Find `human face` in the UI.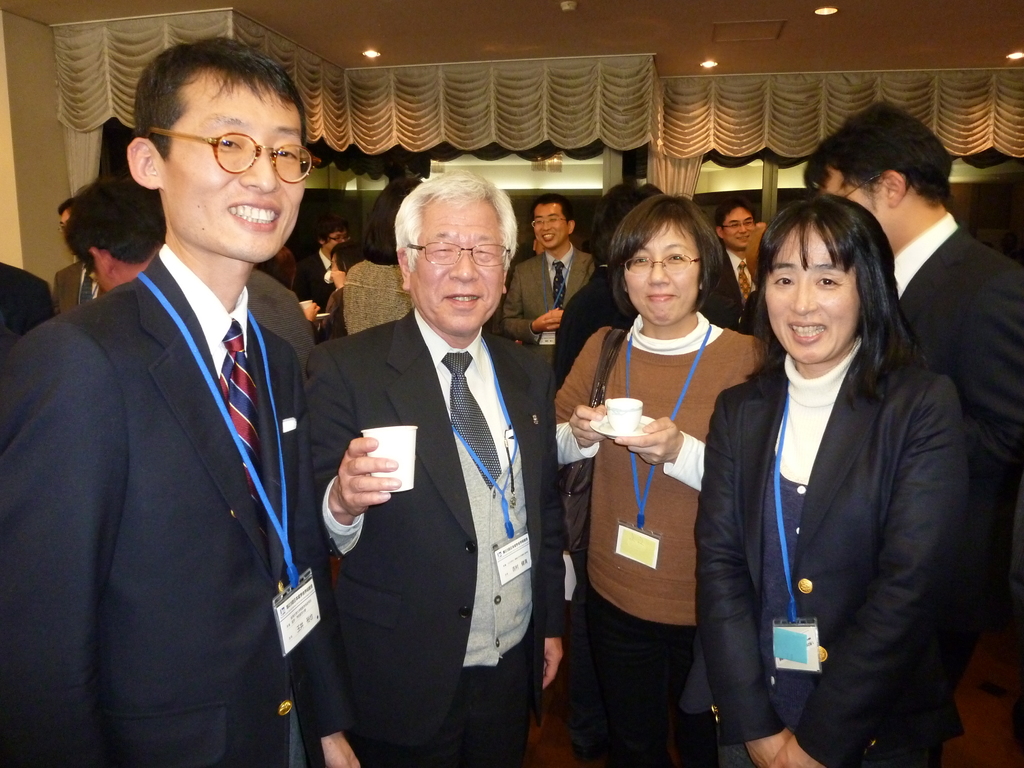
UI element at select_region(628, 225, 697, 330).
